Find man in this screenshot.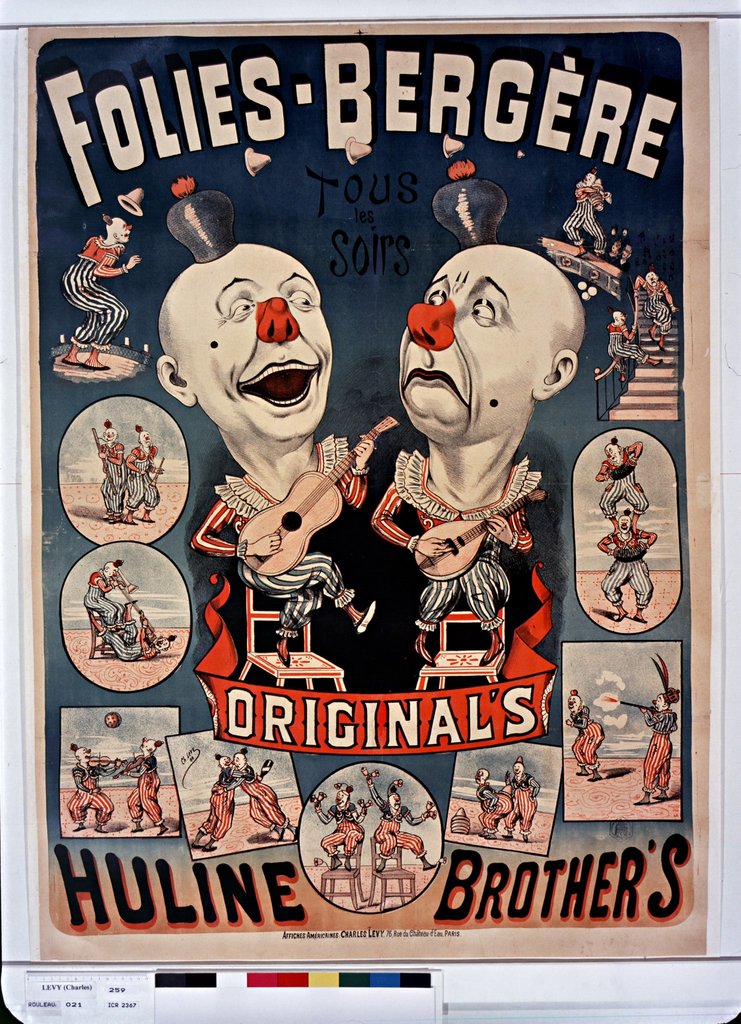
The bounding box for man is box(473, 767, 516, 844).
